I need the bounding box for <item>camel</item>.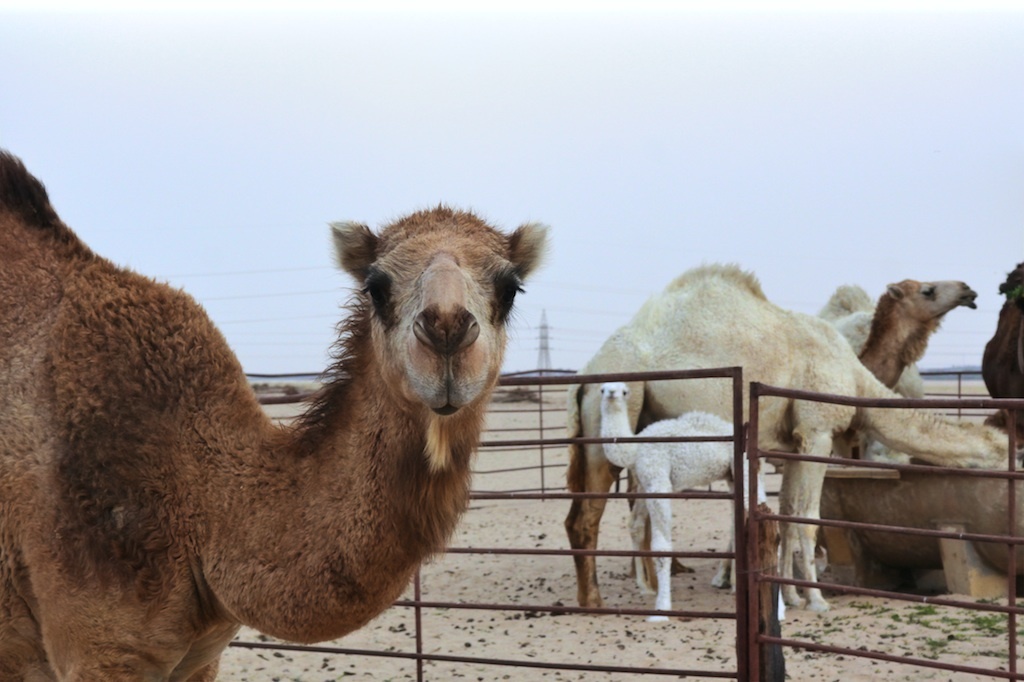
Here it is: x1=0 y1=149 x2=557 y2=681.
